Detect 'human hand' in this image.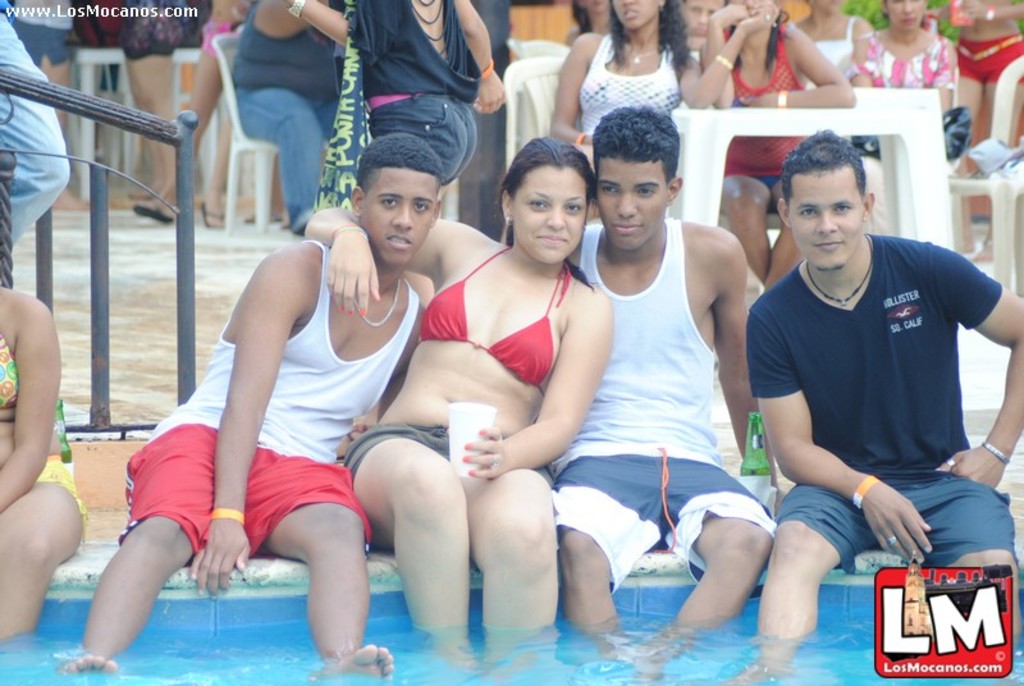
Detection: l=187, t=518, r=255, b=599.
